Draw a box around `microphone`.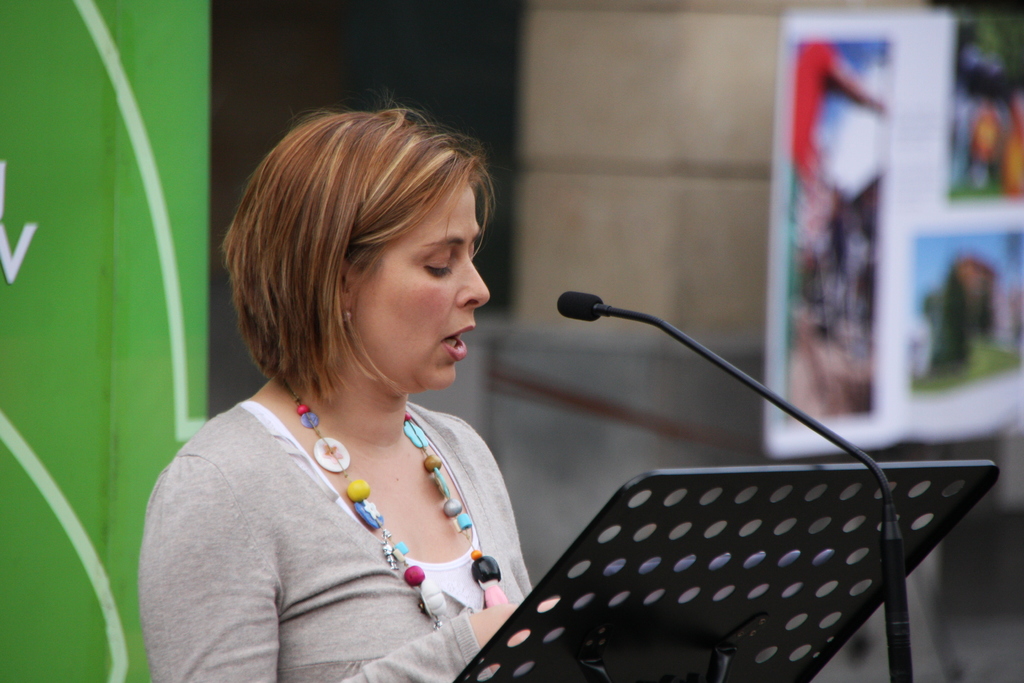
(548,284,661,338).
